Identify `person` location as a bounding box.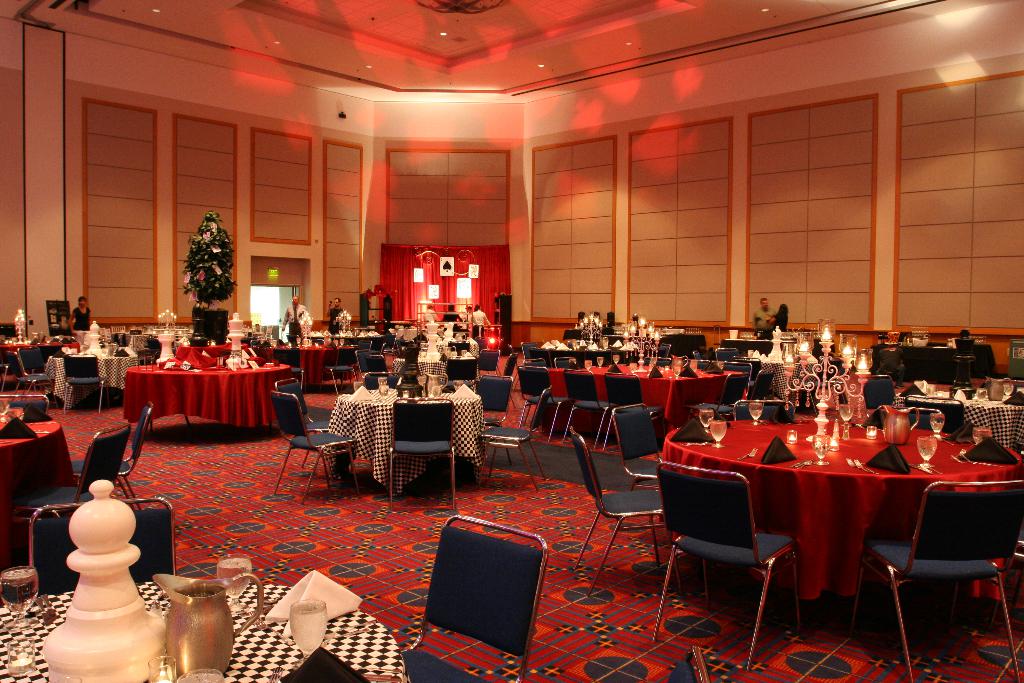
[left=767, top=302, right=788, bottom=338].
